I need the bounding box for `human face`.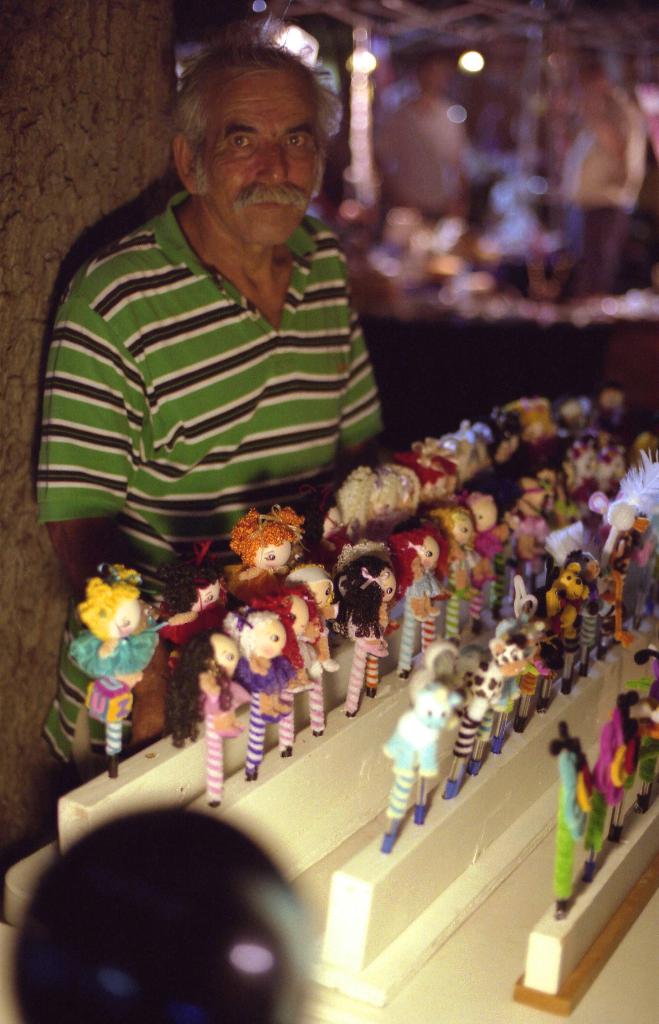
Here it is: left=205, top=73, right=314, bottom=244.
